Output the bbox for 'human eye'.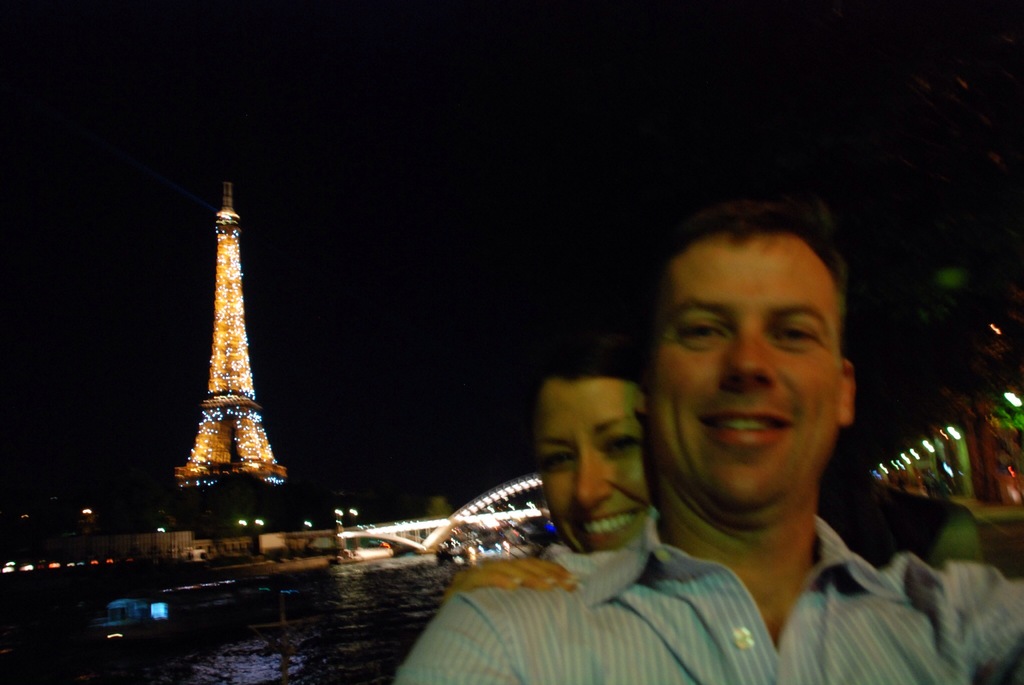
594/435/640/462.
